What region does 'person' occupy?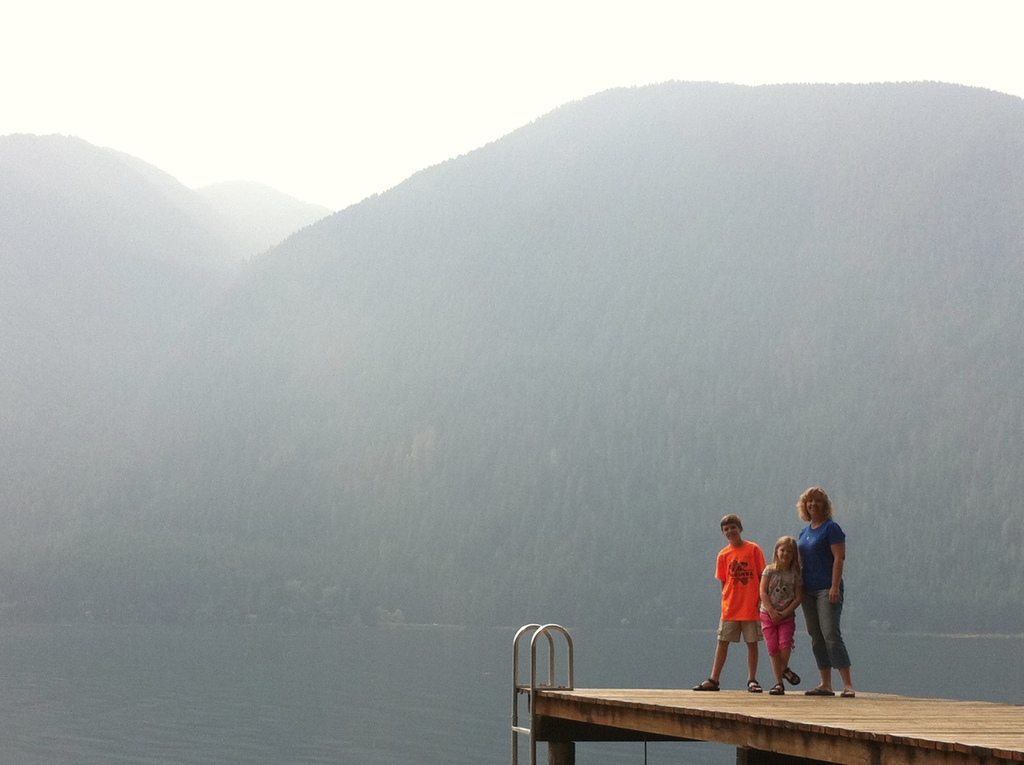
692, 518, 770, 693.
